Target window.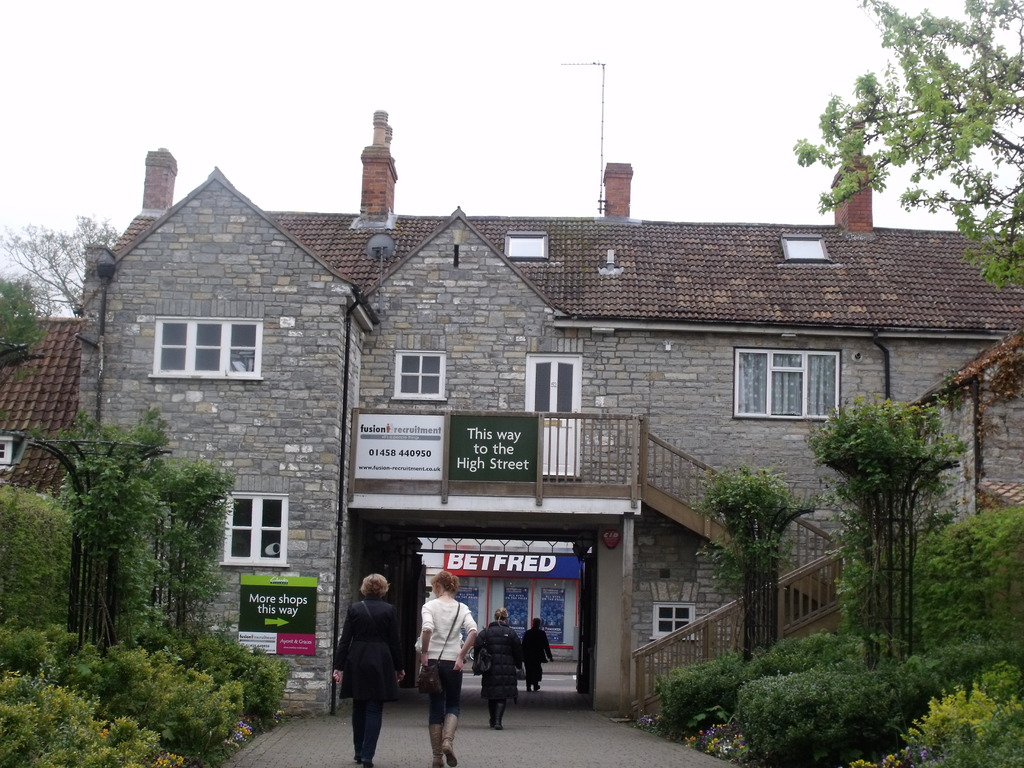
Target region: locate(737, 347, 851, 419).
